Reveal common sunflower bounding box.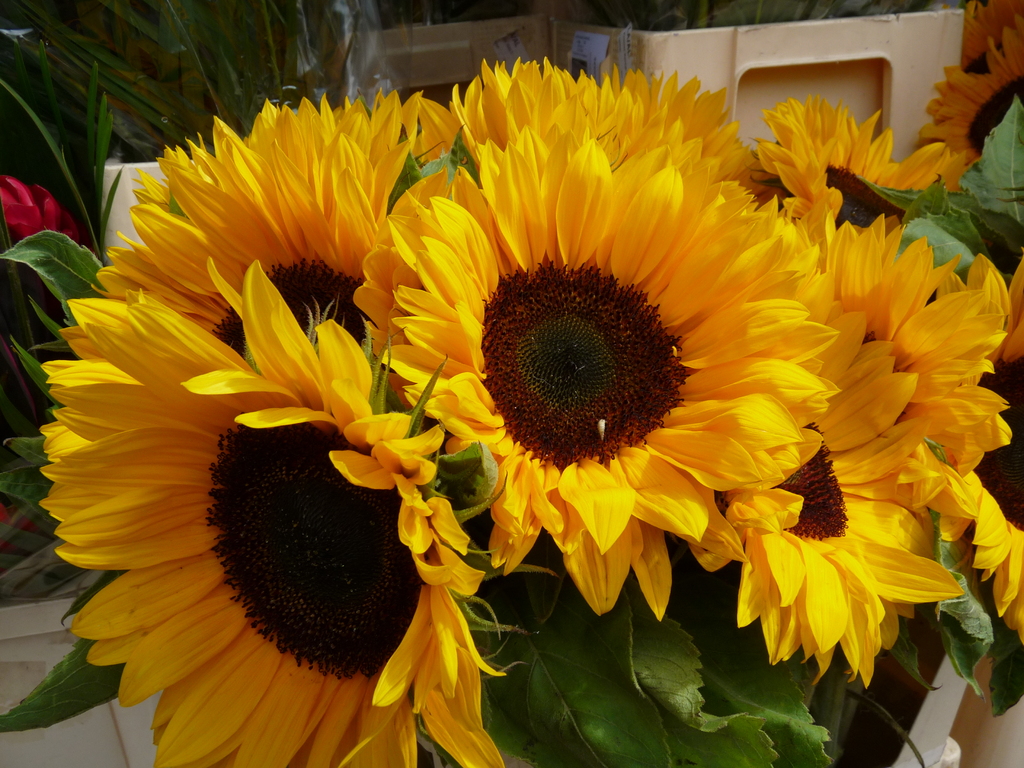
Revealed: l=449, t=48, r=752, b=186.
